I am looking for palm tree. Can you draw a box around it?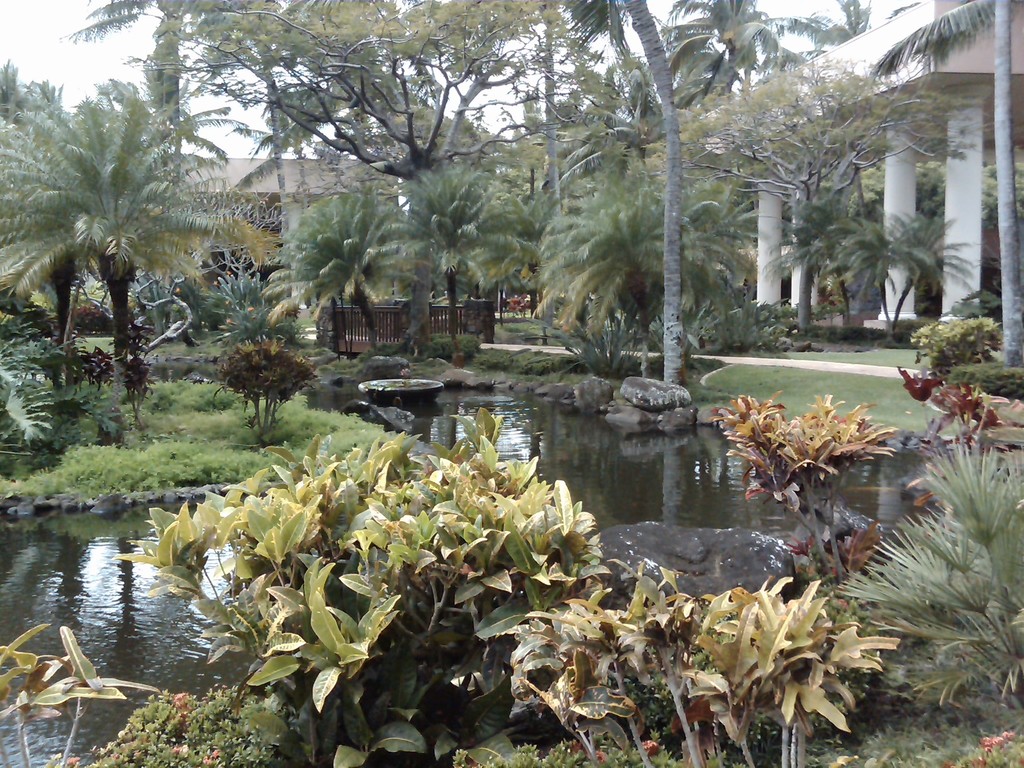
Sure, the bounding box is (544, 180, 679, 351).
